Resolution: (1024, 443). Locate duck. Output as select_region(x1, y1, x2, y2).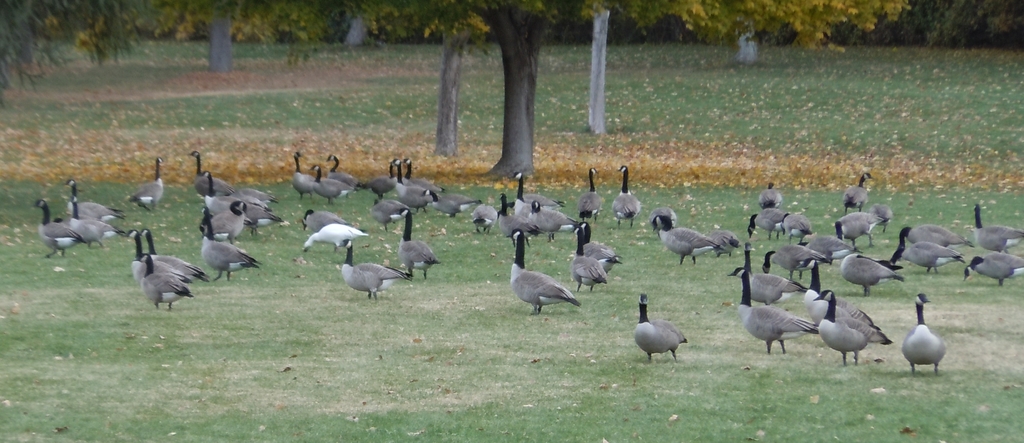
select_region(64, 183, 125, 235).
